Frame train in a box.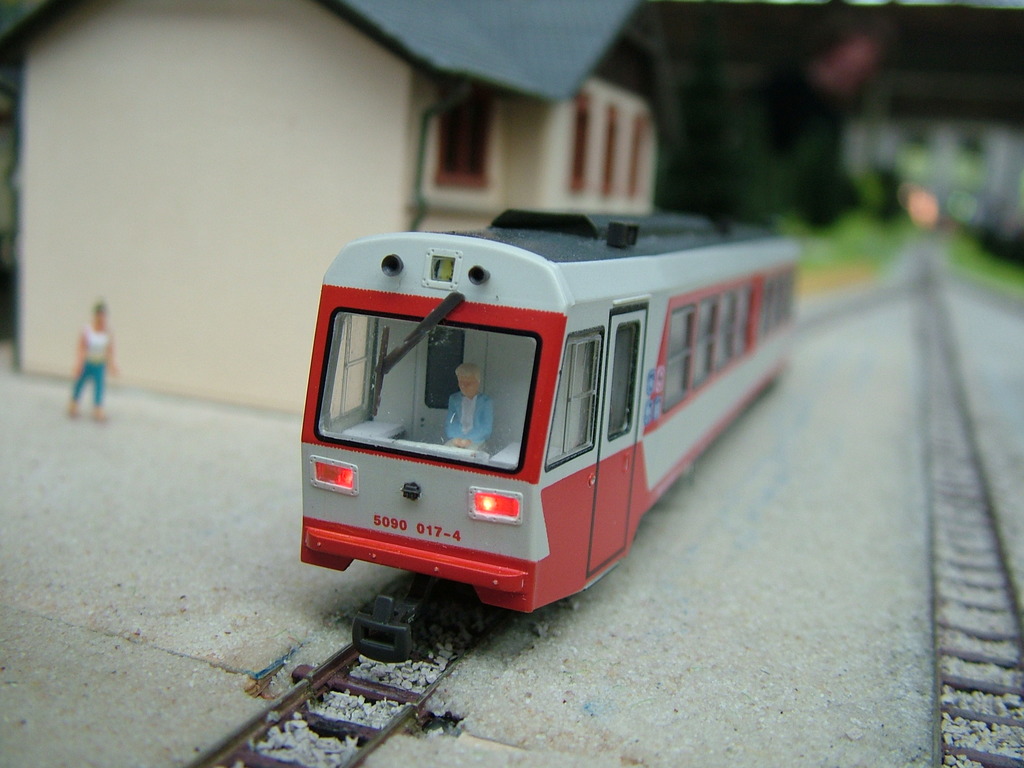
pyautogui.locateOnScreen(299, 204, 802, 616).
